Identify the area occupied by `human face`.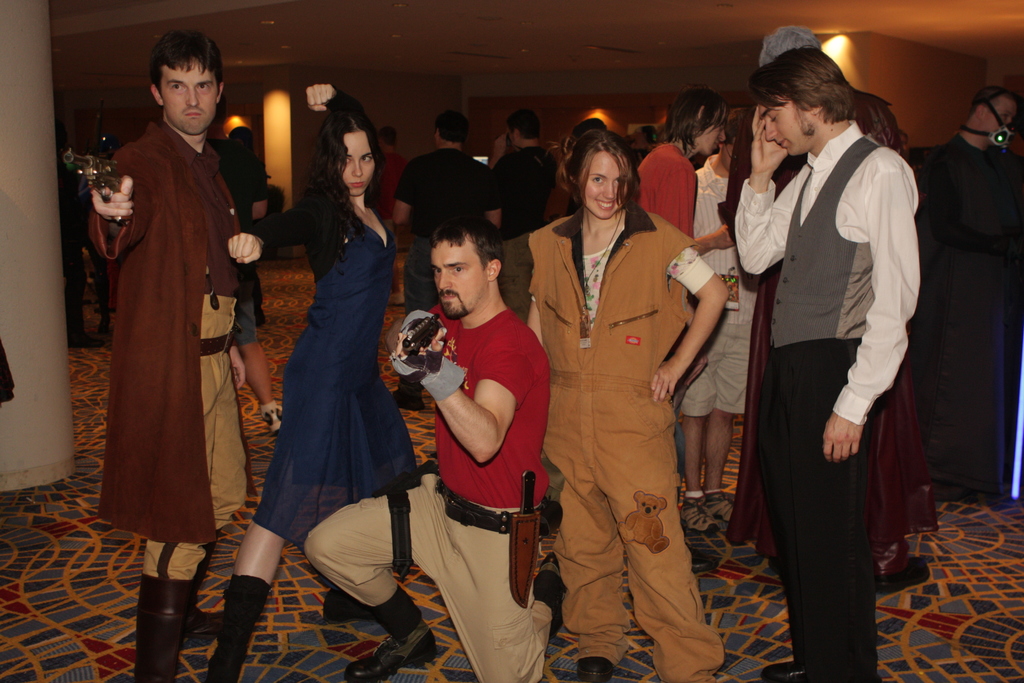
Area: {"x1": 723, "y1": 130, "x2": 735, "y2": 169}.
